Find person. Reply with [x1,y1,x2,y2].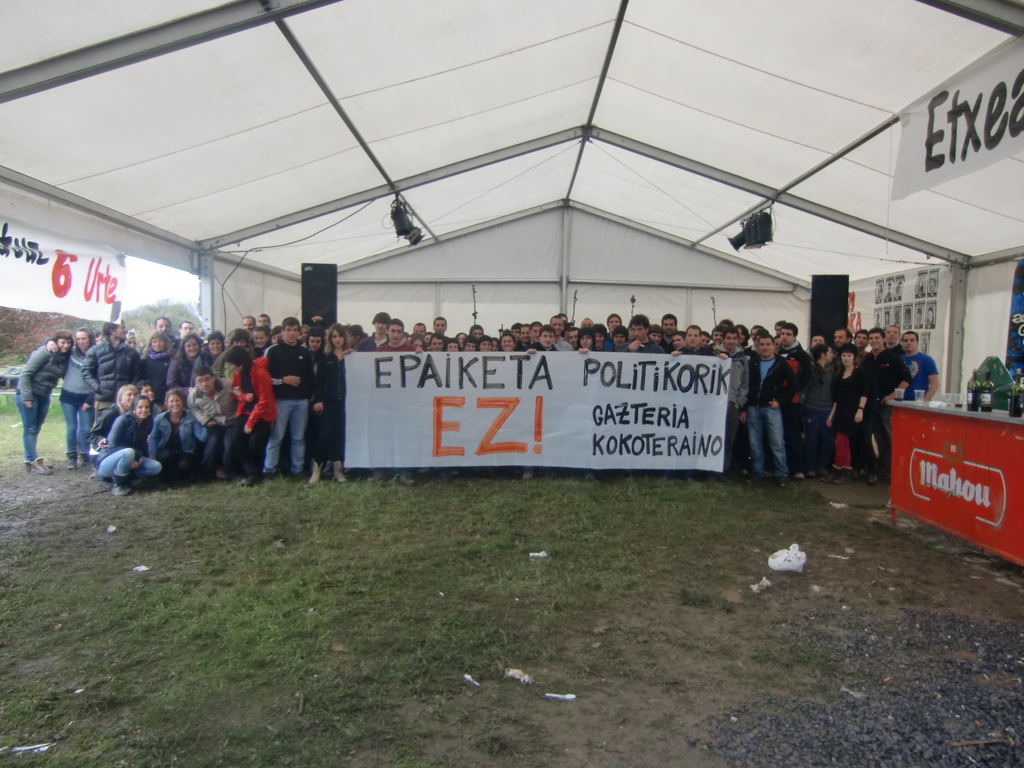
[270,324,282,338].
